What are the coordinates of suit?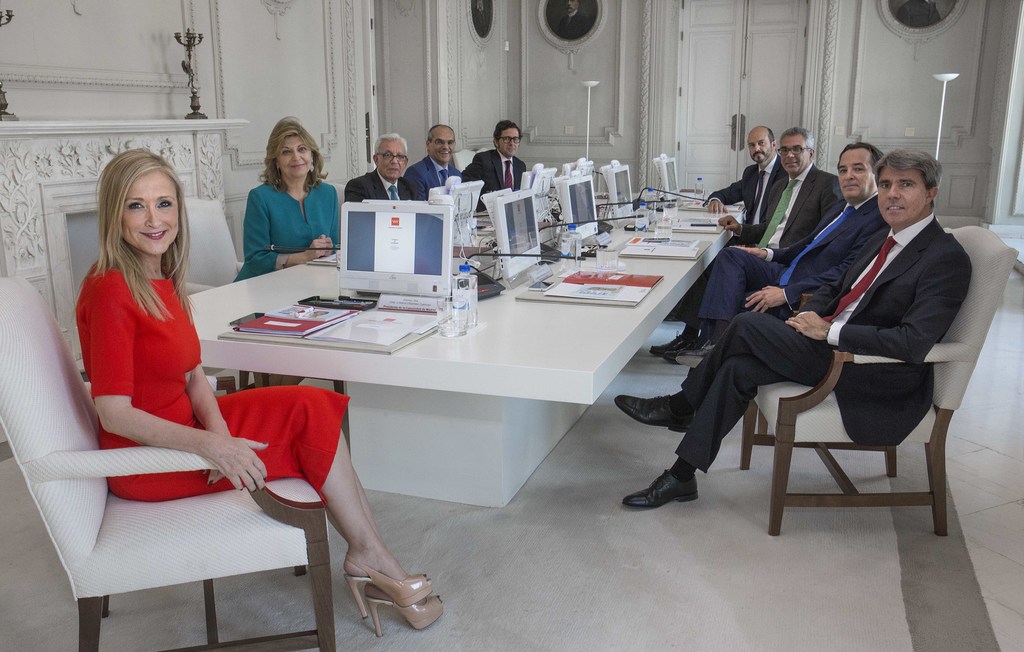
(410,158,462,199).
